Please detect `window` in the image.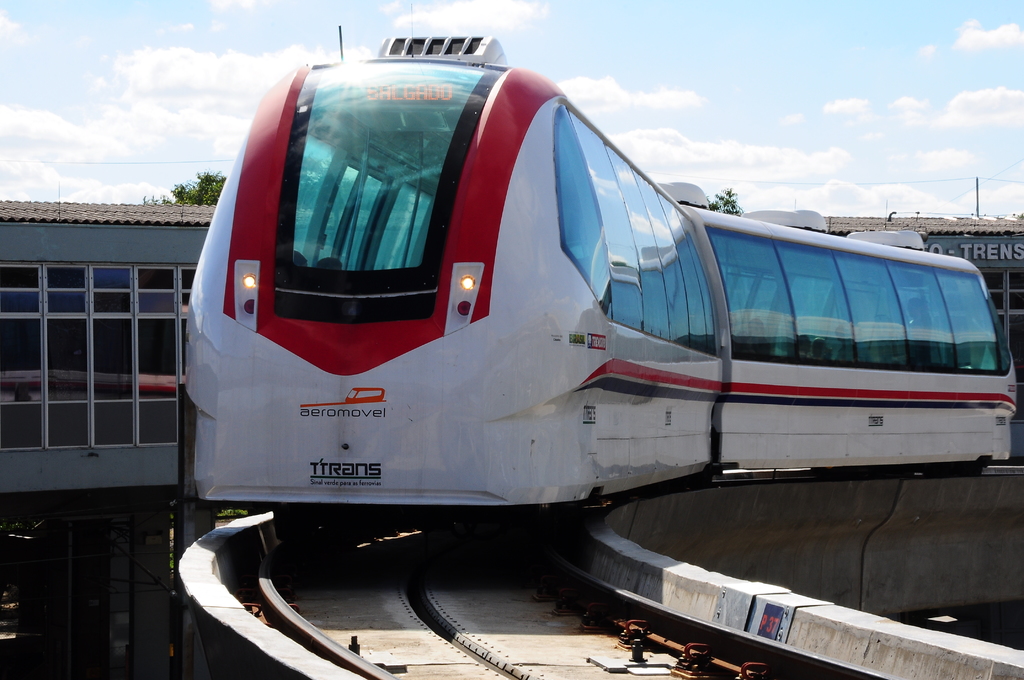
{"x1": 605, "y1": 139, "x2": 676, "y2": 345}.
